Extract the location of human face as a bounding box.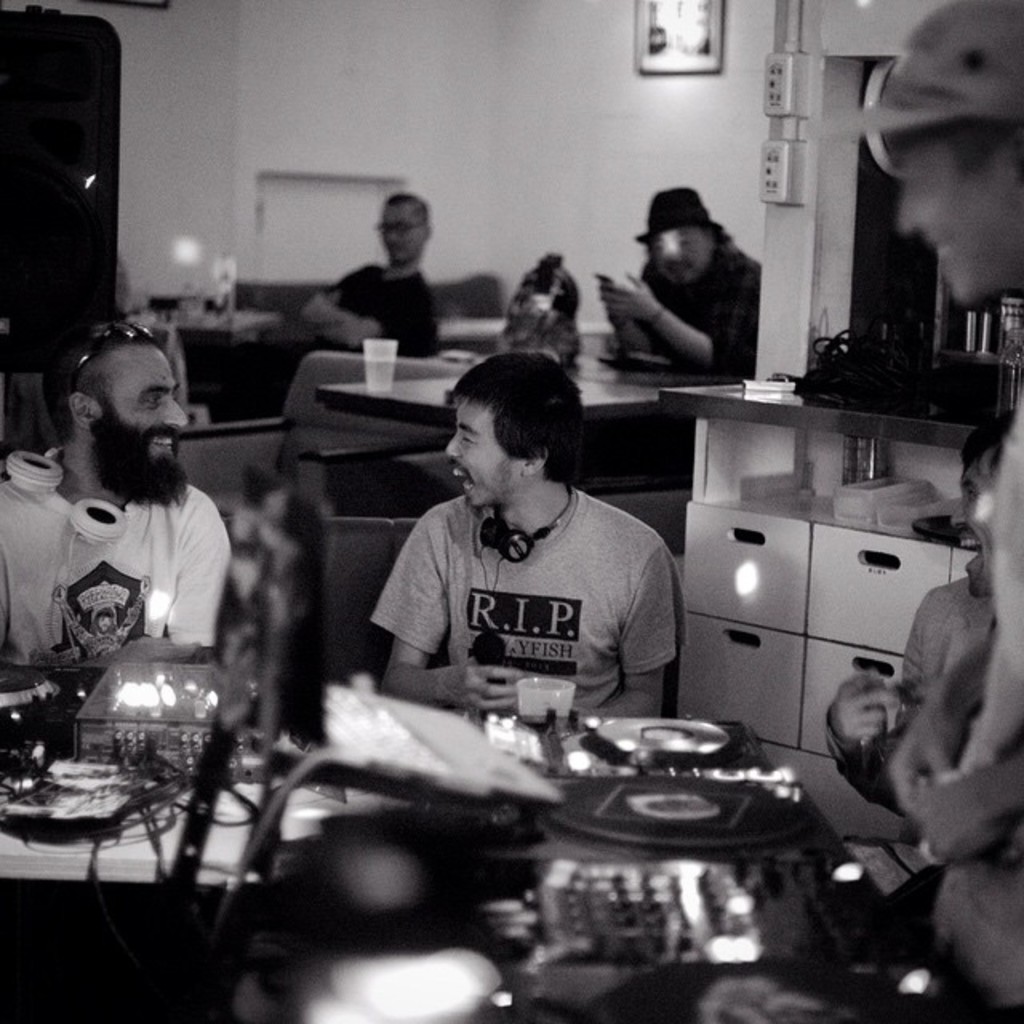
637,214,707,278.
